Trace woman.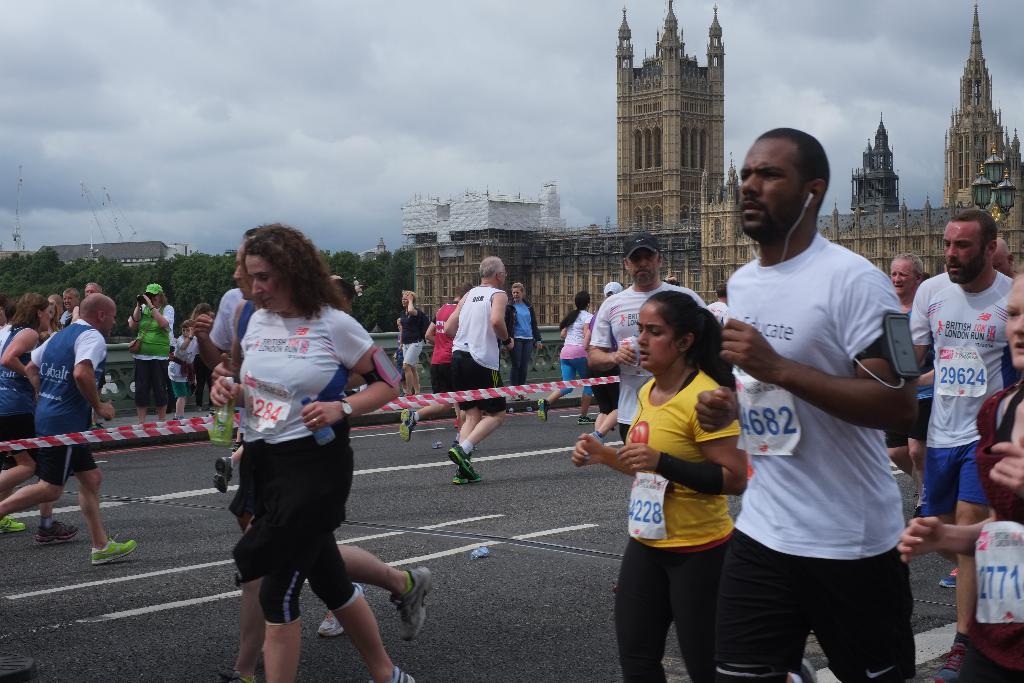
Traced to bbox=[892, 267, 1023, 682].
